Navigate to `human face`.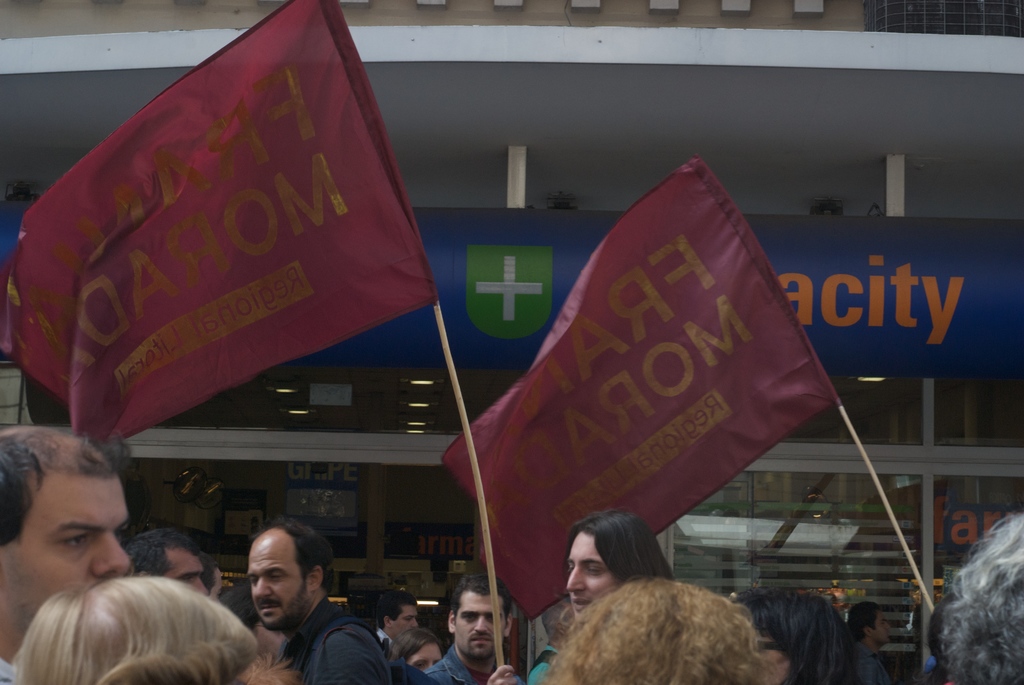
Navigation target: 0 471 131 620.
